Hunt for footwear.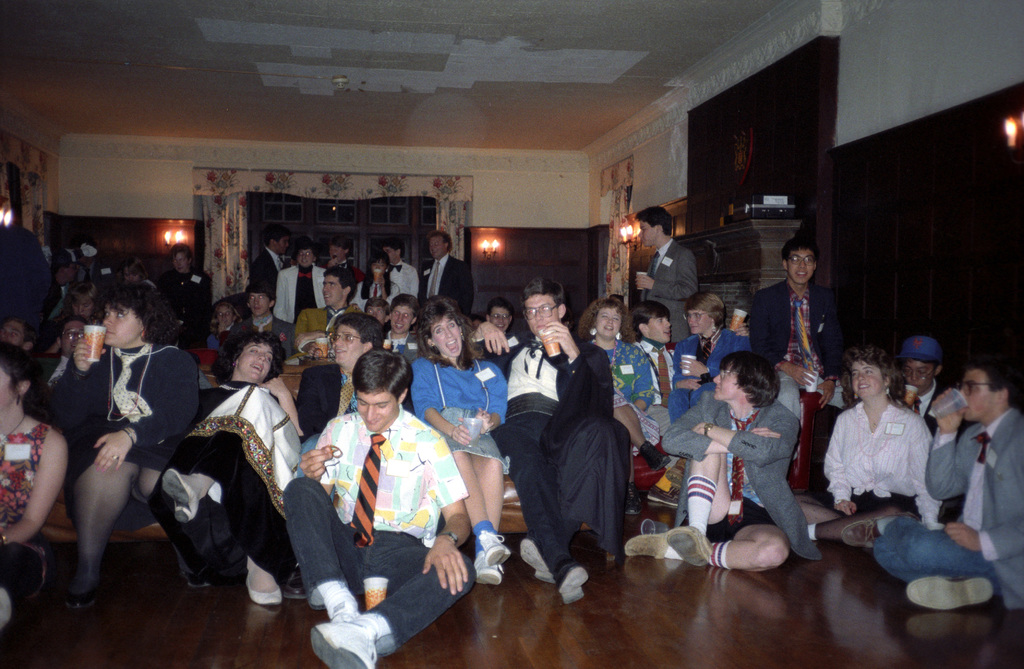
Hunted down at <region>245, 578, 285, 608</region>.
